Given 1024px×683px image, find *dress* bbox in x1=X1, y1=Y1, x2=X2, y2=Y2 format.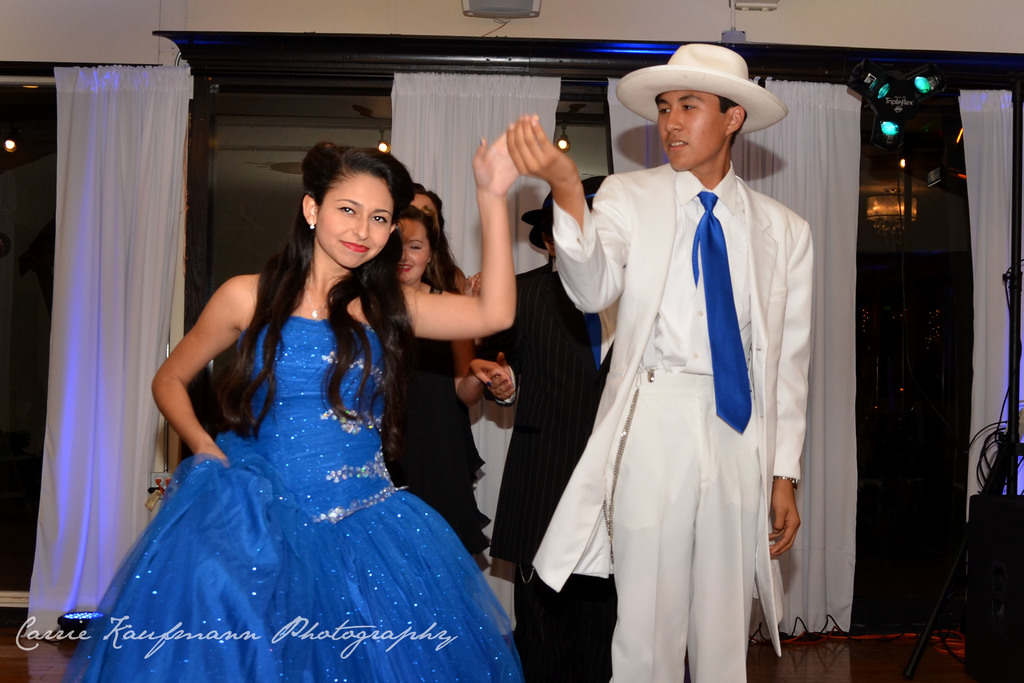
x1=49, y1=159, x2=564, y2=666.
